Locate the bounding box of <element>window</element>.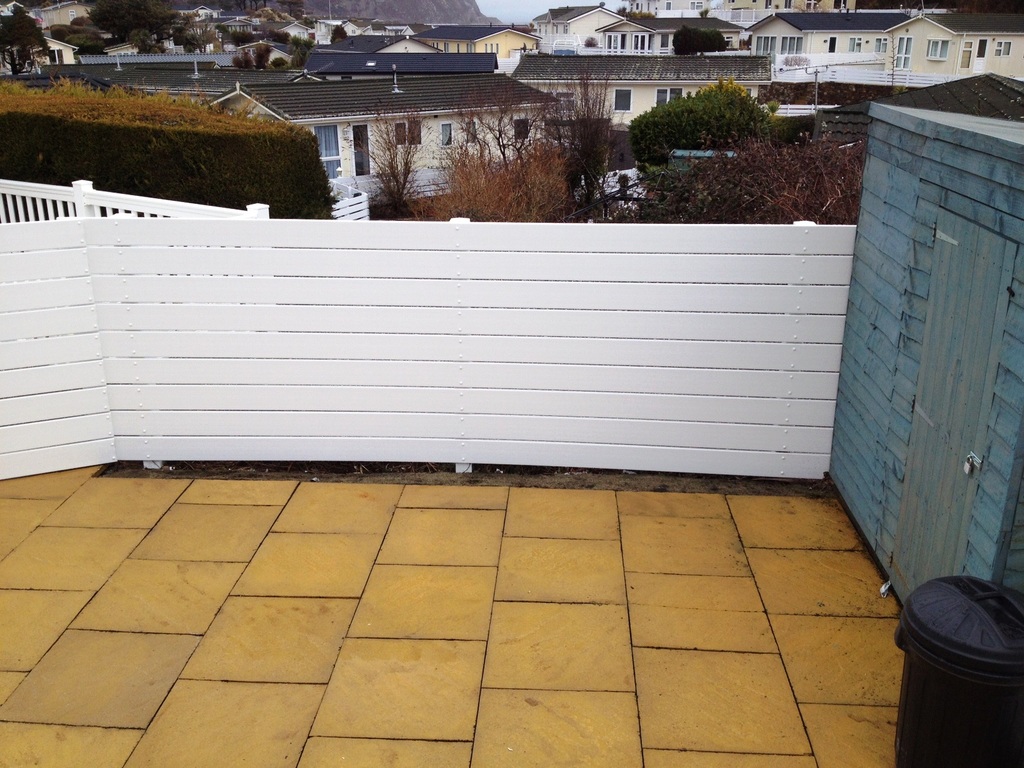
Bounding box: 661/35/668/47.
